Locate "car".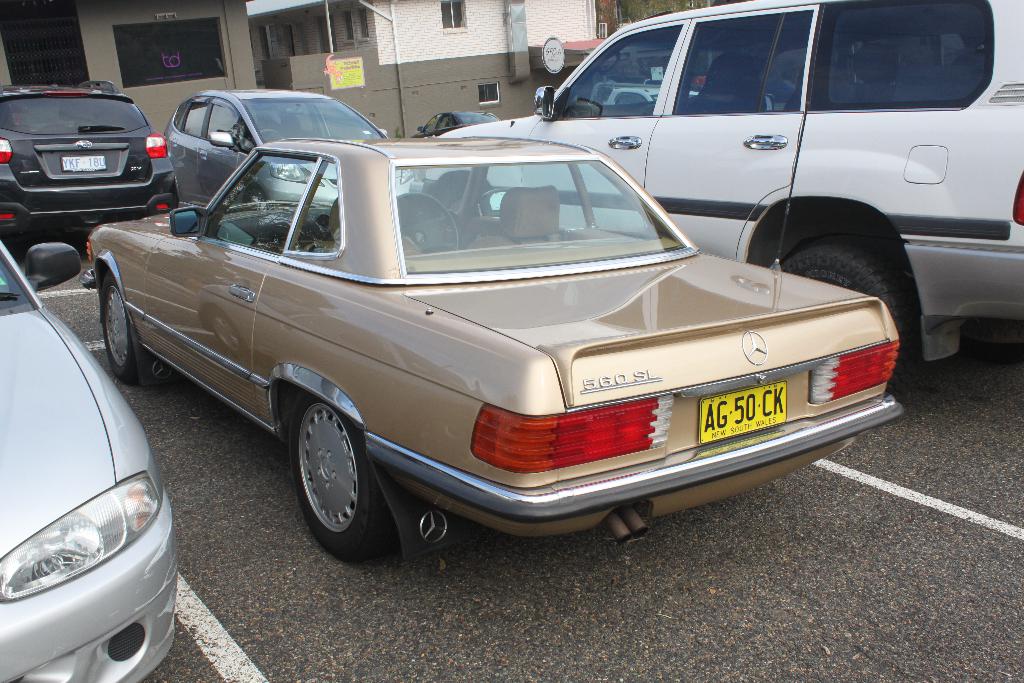
Bounding box: box(0, 241, 180, 682).
